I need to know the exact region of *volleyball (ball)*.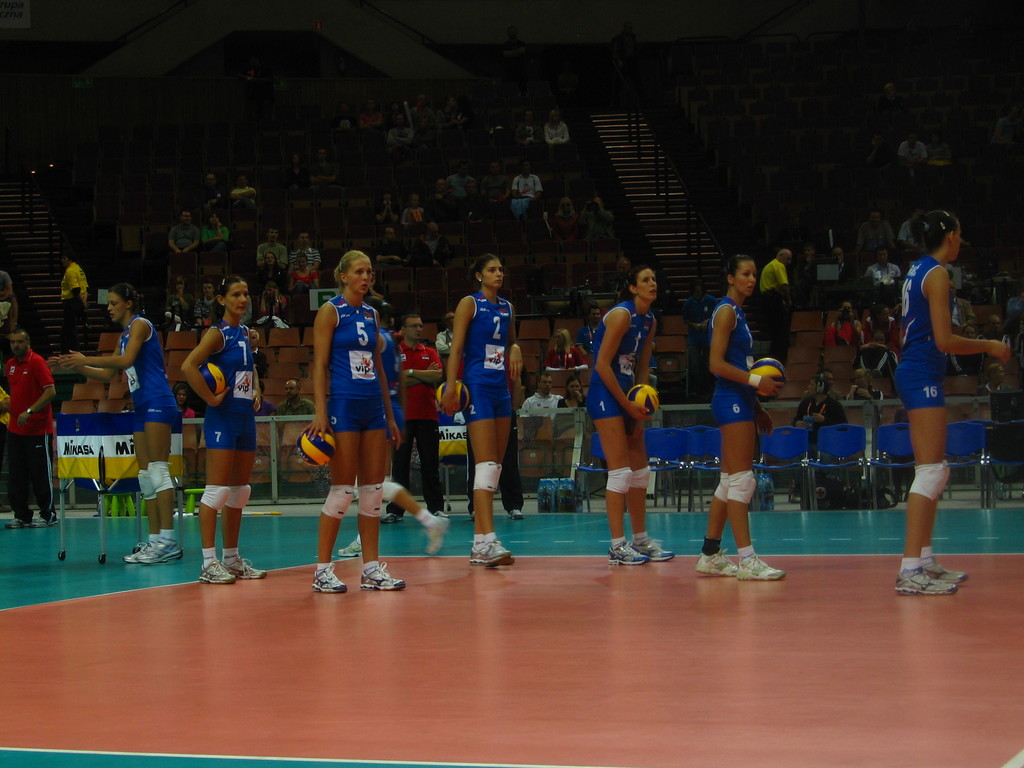
Region: x1=296, y1=426, x2=340, y2=470.
